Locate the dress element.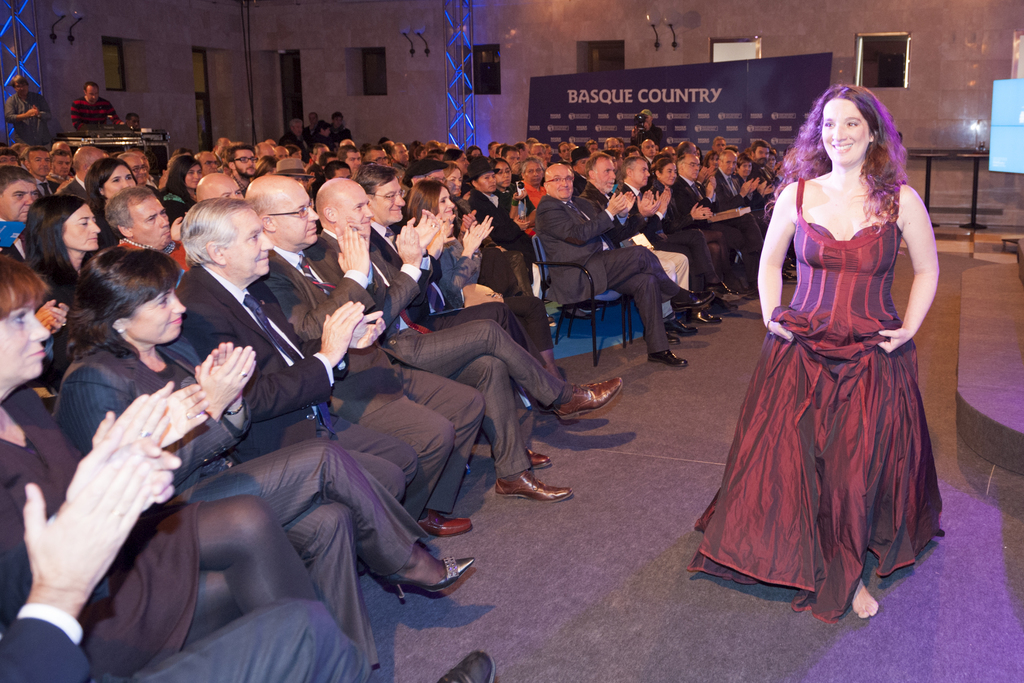
Element bbox: 687:178:946:627.
